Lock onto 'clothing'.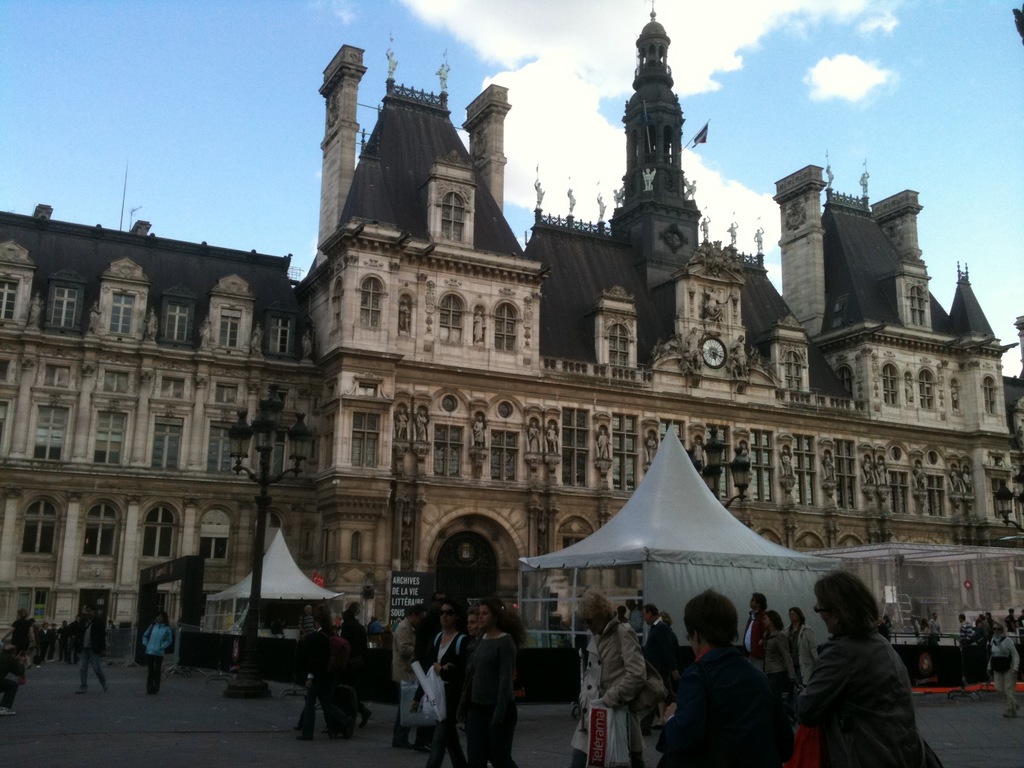
Locked: (left=143, top=621, right=173, bottom=689).
